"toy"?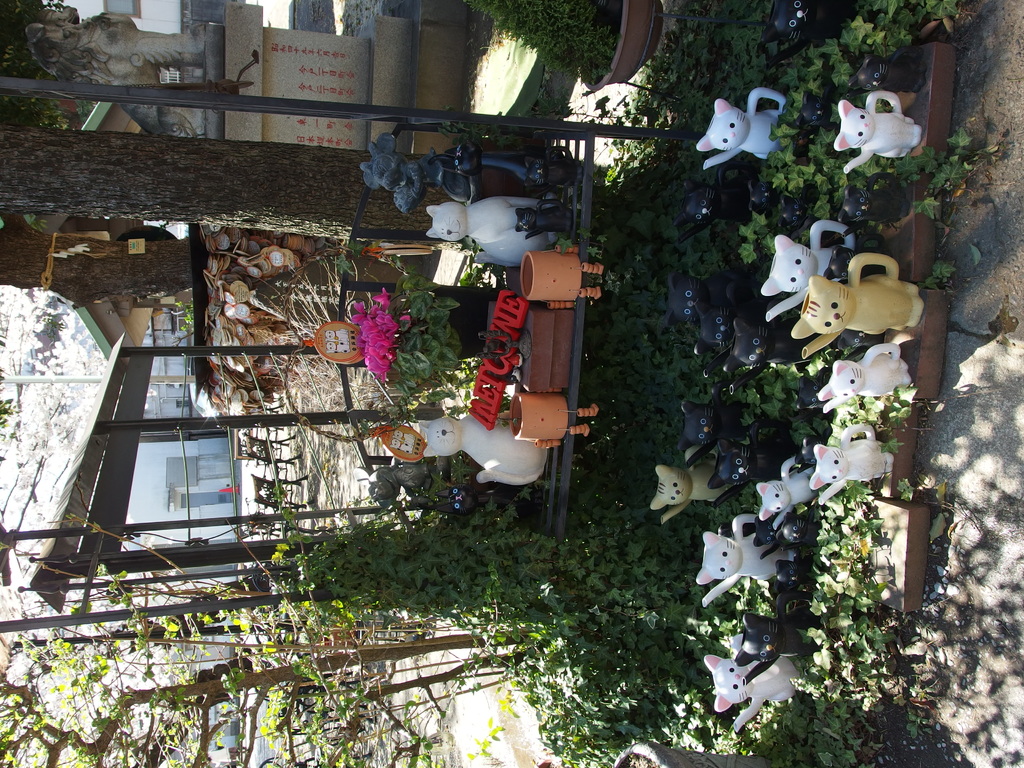
<box>792,90,841,134</box>
